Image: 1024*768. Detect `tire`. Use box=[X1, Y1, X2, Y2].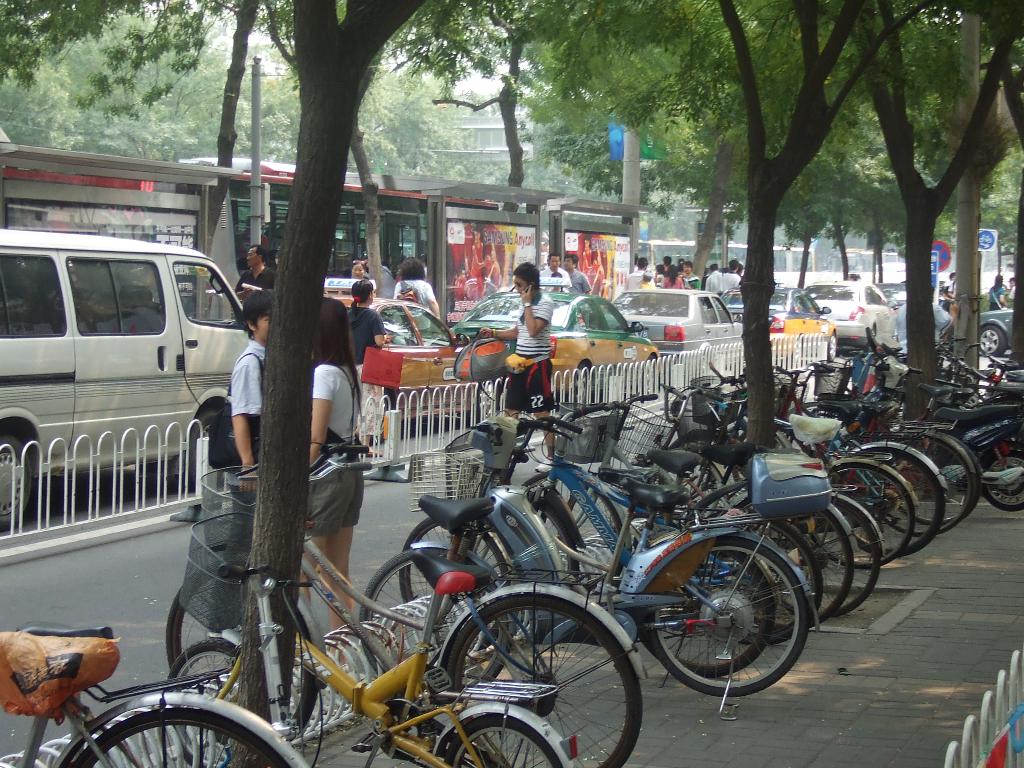
box=[804, 490, 886, 620].
